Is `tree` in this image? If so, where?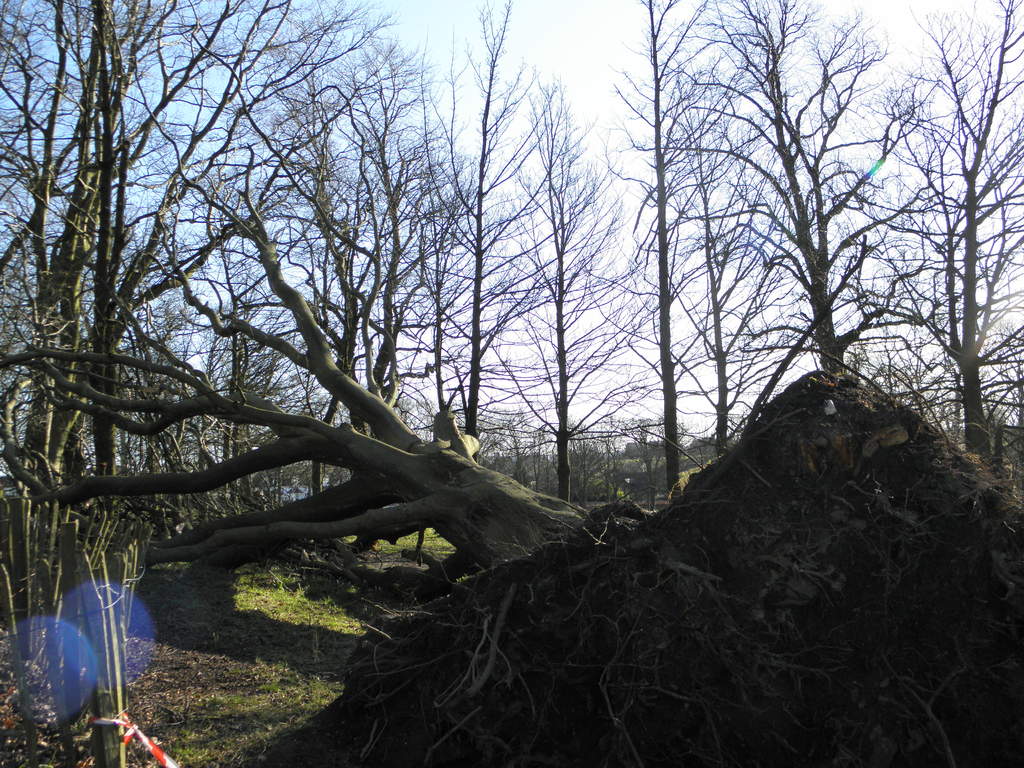
Yes, at [left=642, top=49, right=787, bottom=408].
